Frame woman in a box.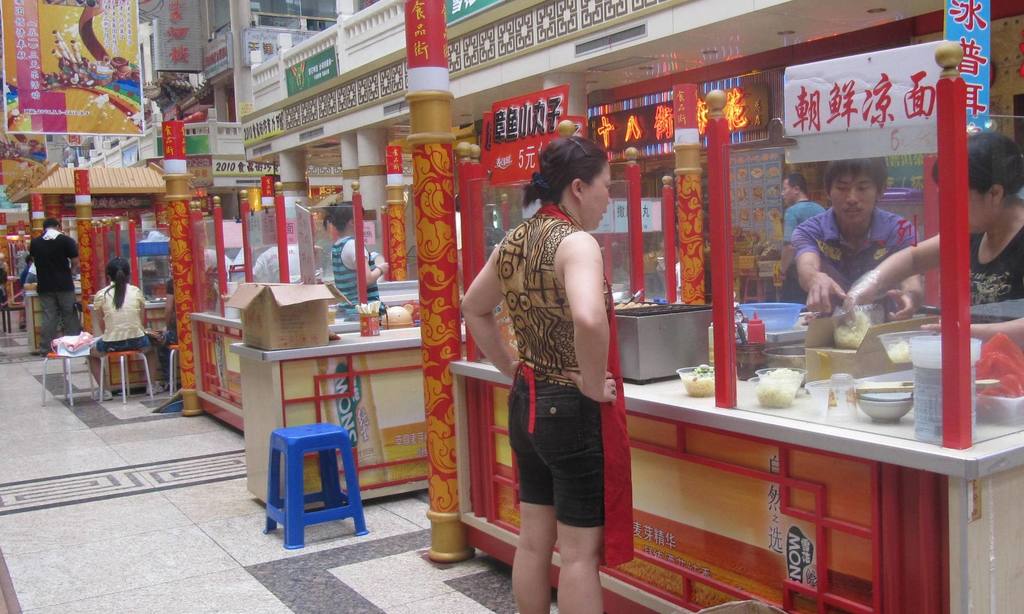
{"left": 321, "top": 203, "right": 393, "bottom": 320}.
